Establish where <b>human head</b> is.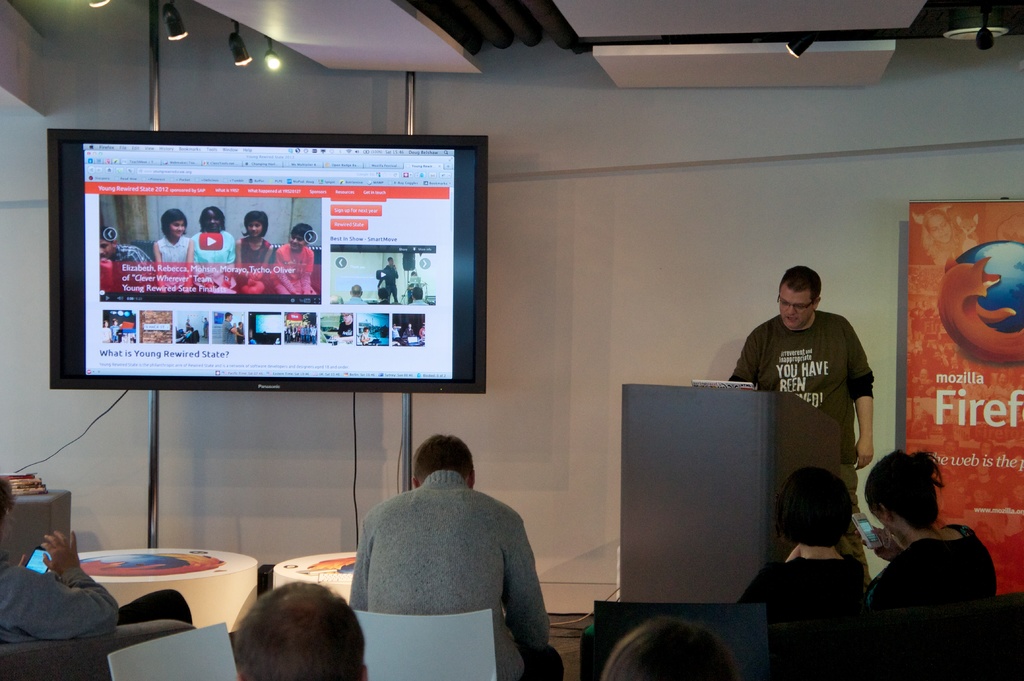
Established at region(865, 451, 945, 527).
